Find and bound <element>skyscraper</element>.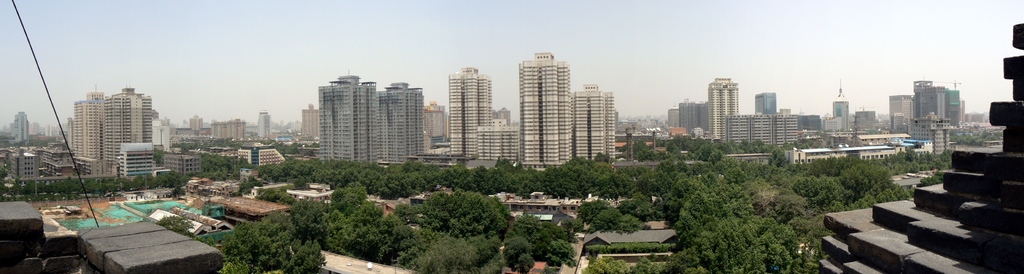
Bound: <region>12, 105, 28, 142</region>.
